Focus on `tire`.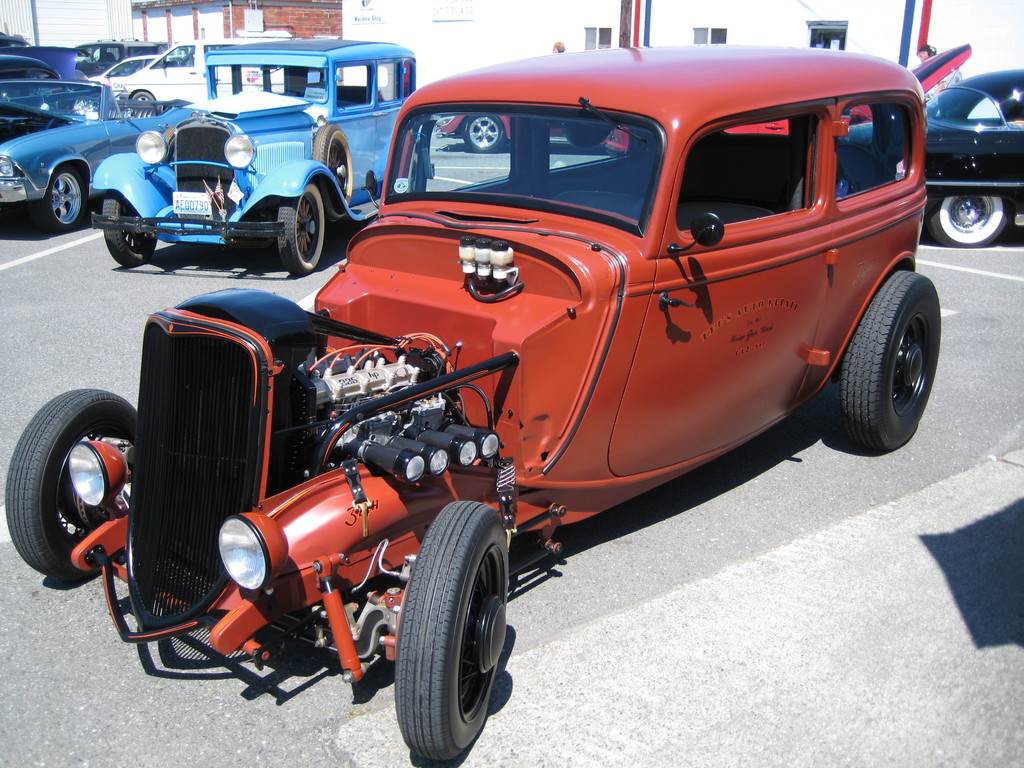
Focused at 310,111,367,218.
